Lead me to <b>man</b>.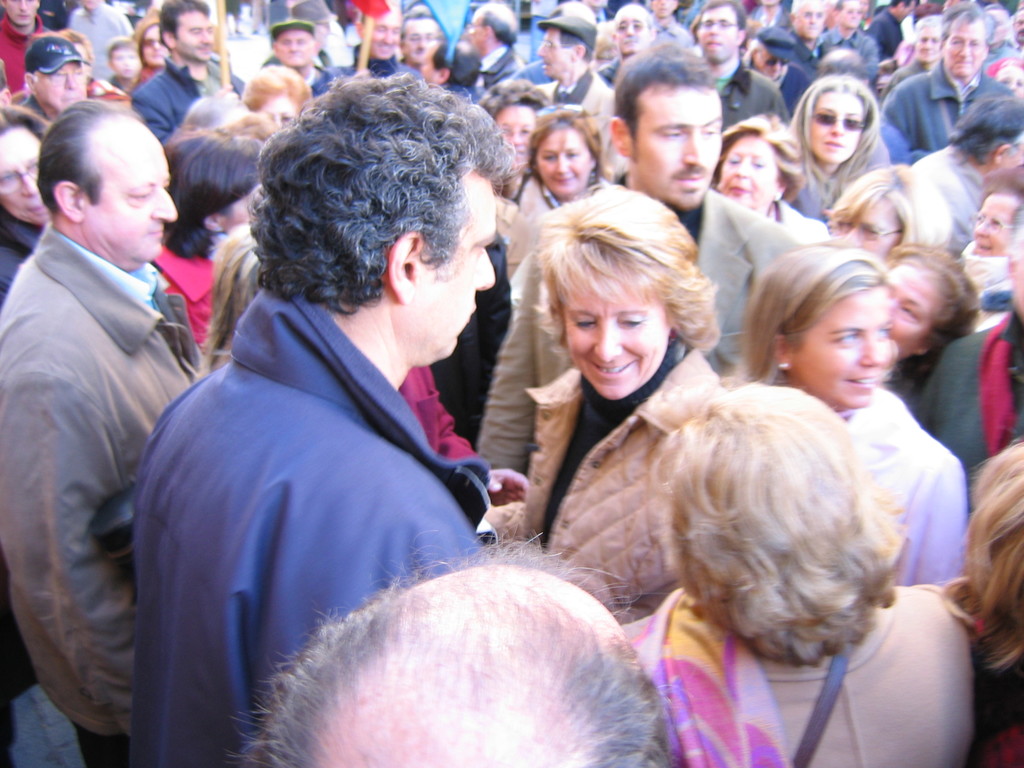
Lead to [left=864, top=0, right=921, bottom=61].
